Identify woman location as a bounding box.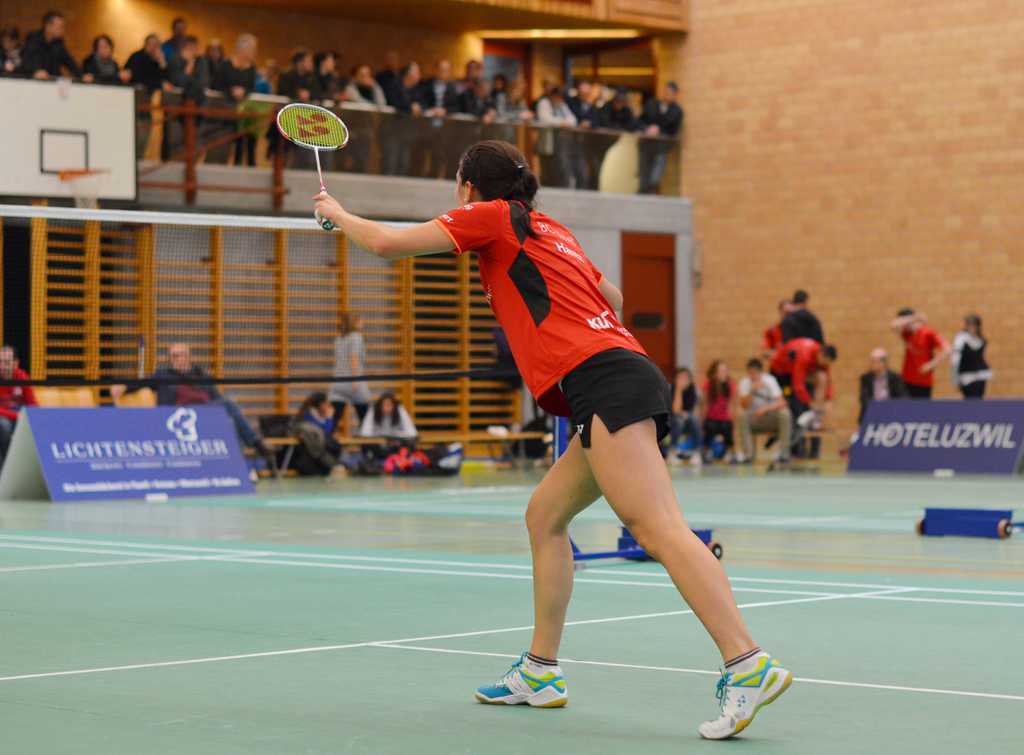
337, 136, 736, 708.
